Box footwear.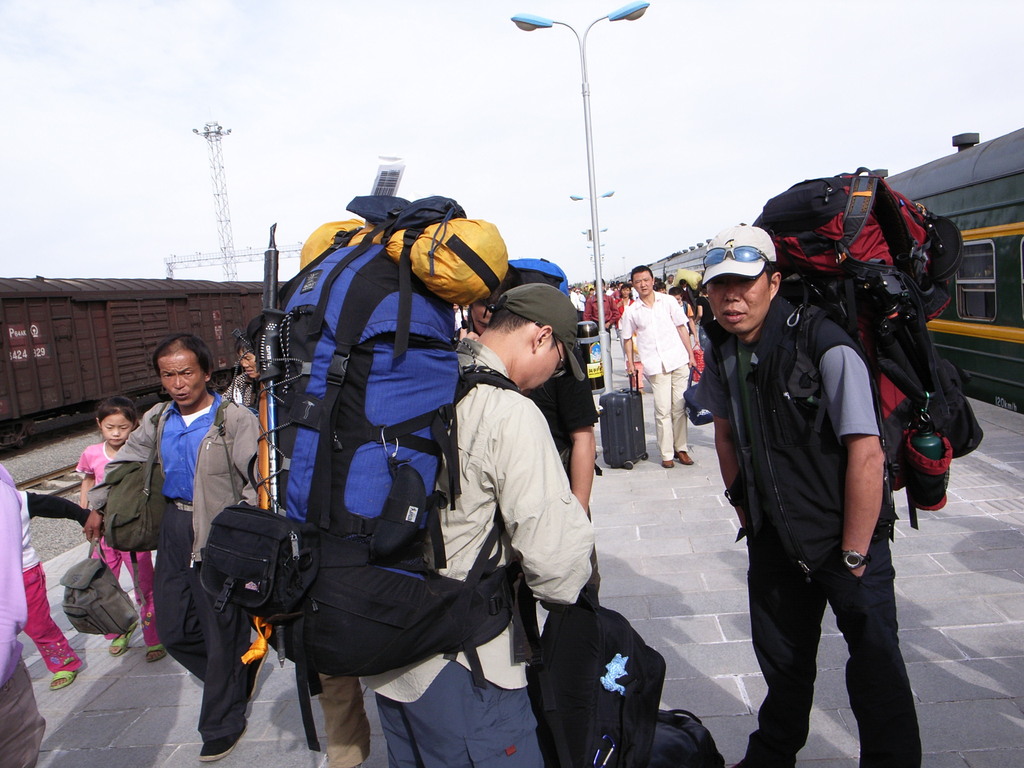
<region>143, 641, 164, 663</region>.
